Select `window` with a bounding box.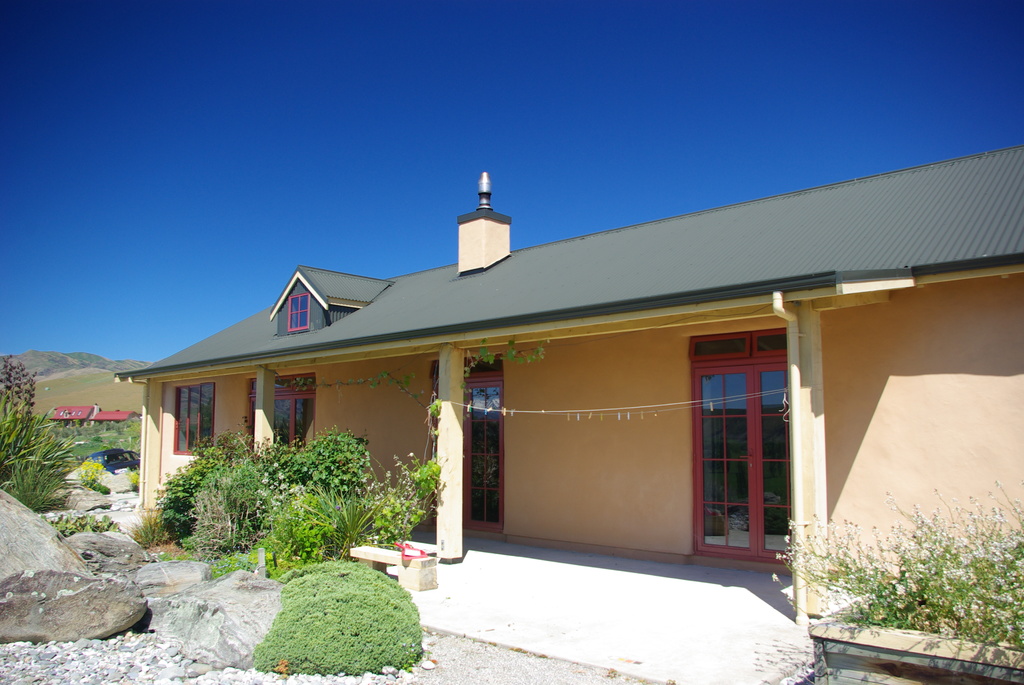
x1=683 y1=315 x2=782 y2=558.
